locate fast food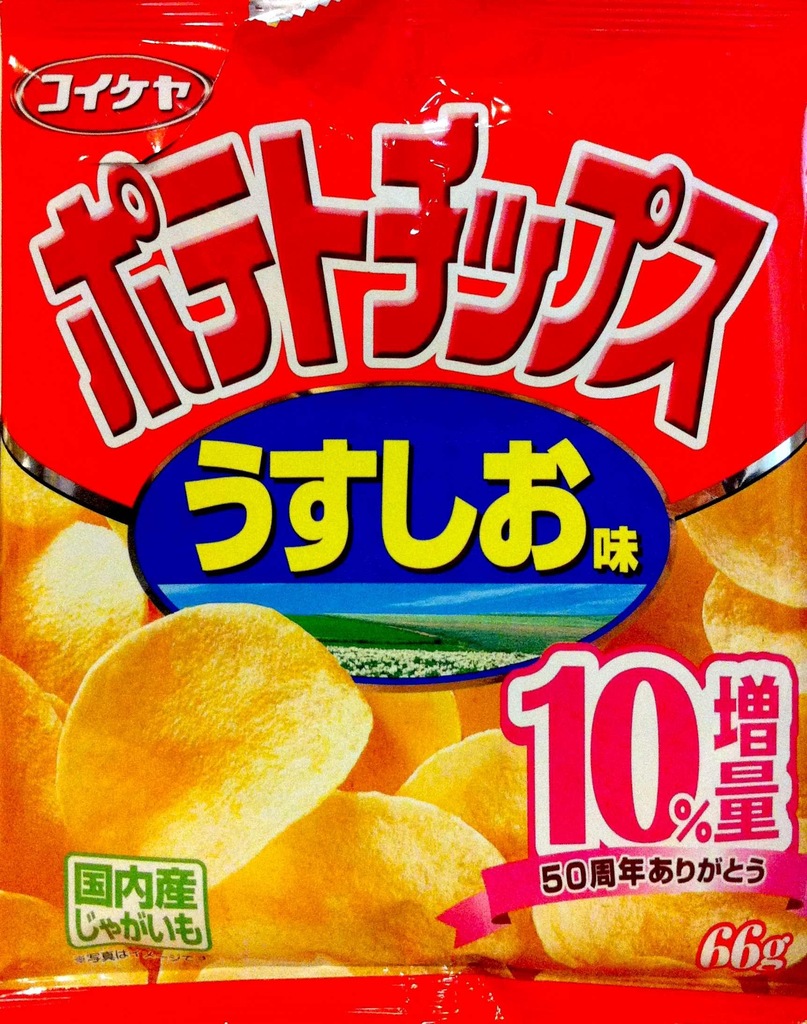
{"x1": 694, "y1": 559, "x2": 806, "y2": 697}
